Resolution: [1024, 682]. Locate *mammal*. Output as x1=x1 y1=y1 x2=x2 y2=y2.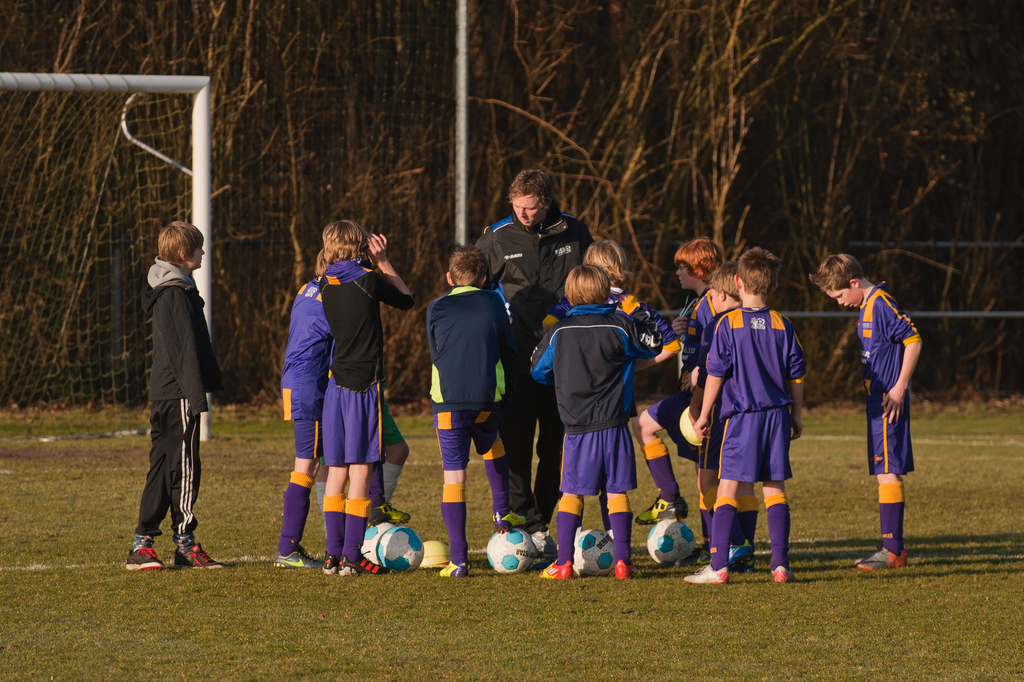
x1=316 y1=399 x2=406 y2=528.
